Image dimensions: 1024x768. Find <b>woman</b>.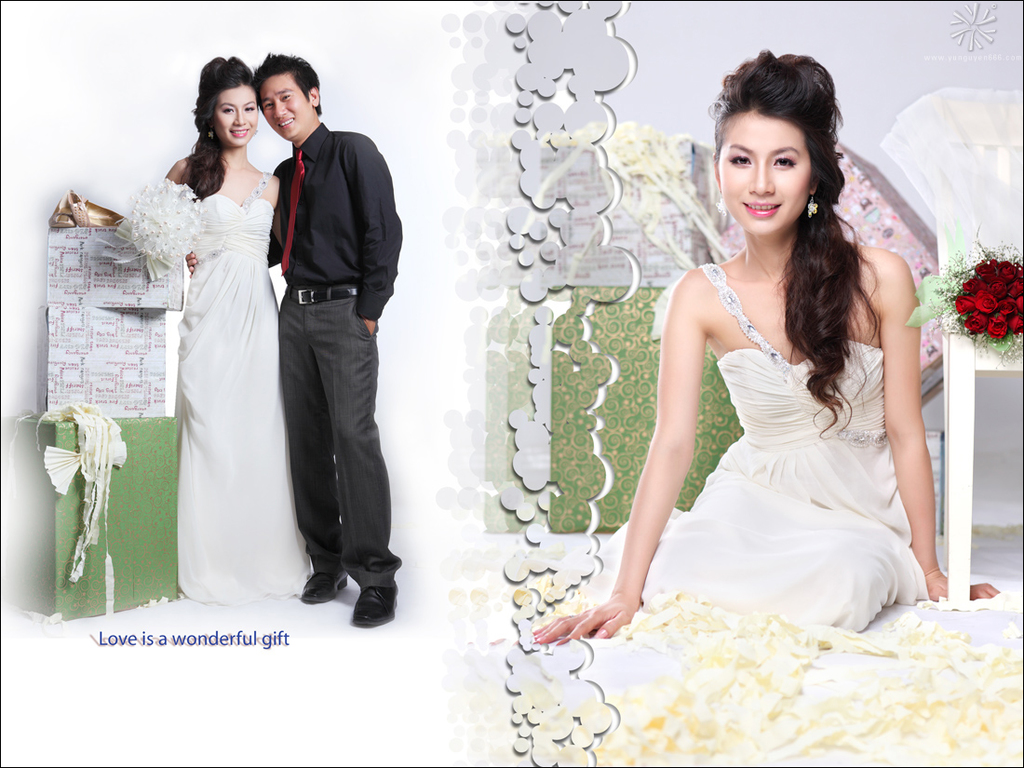
(x1=523, y1=50, x2=1003, y2=648).
